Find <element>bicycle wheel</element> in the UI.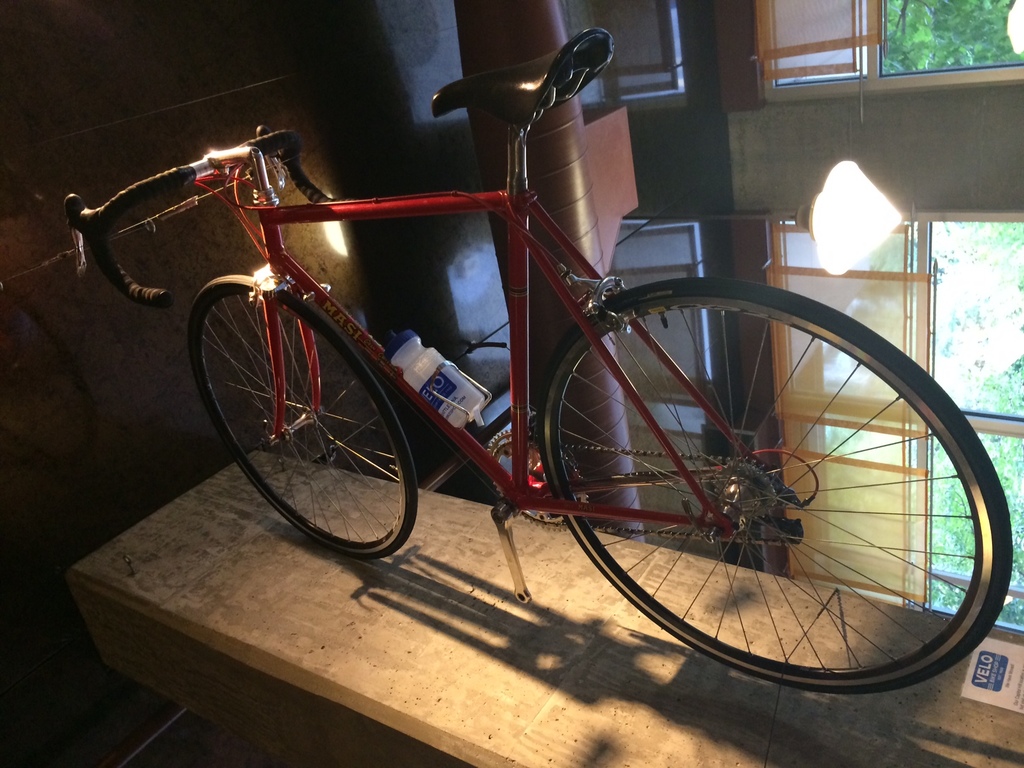
UI element at crop(552, 289, 997, 703).
